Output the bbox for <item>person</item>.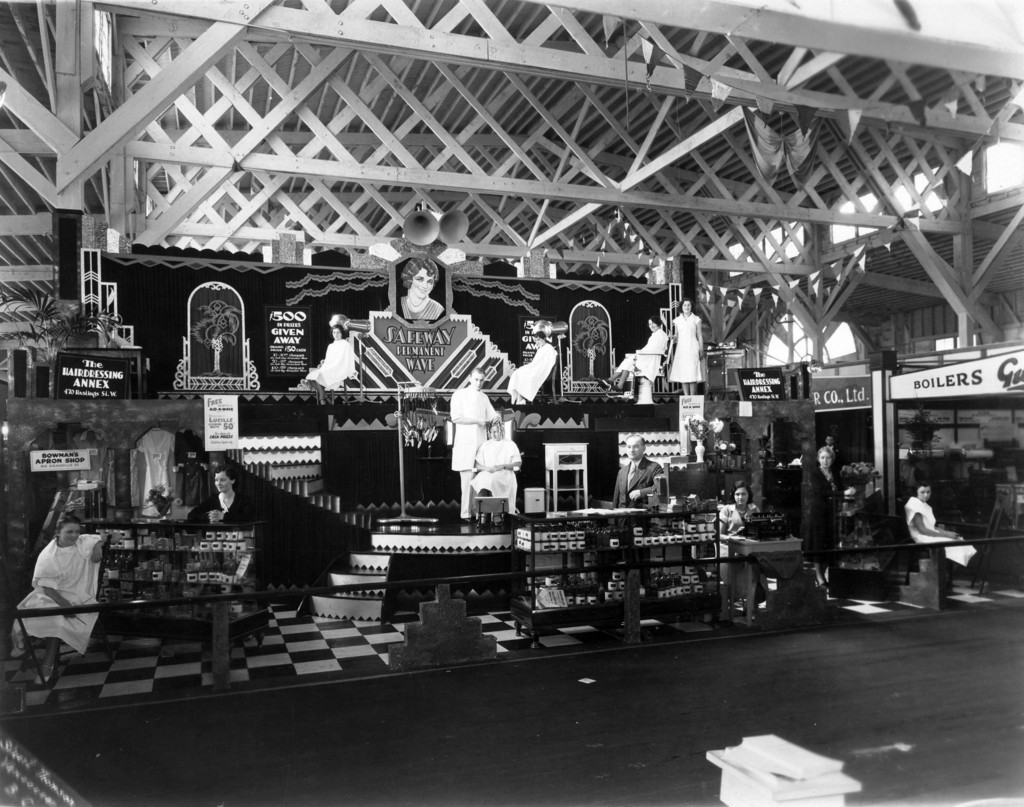
[left=28, top=497, right=99, bottom=706].
